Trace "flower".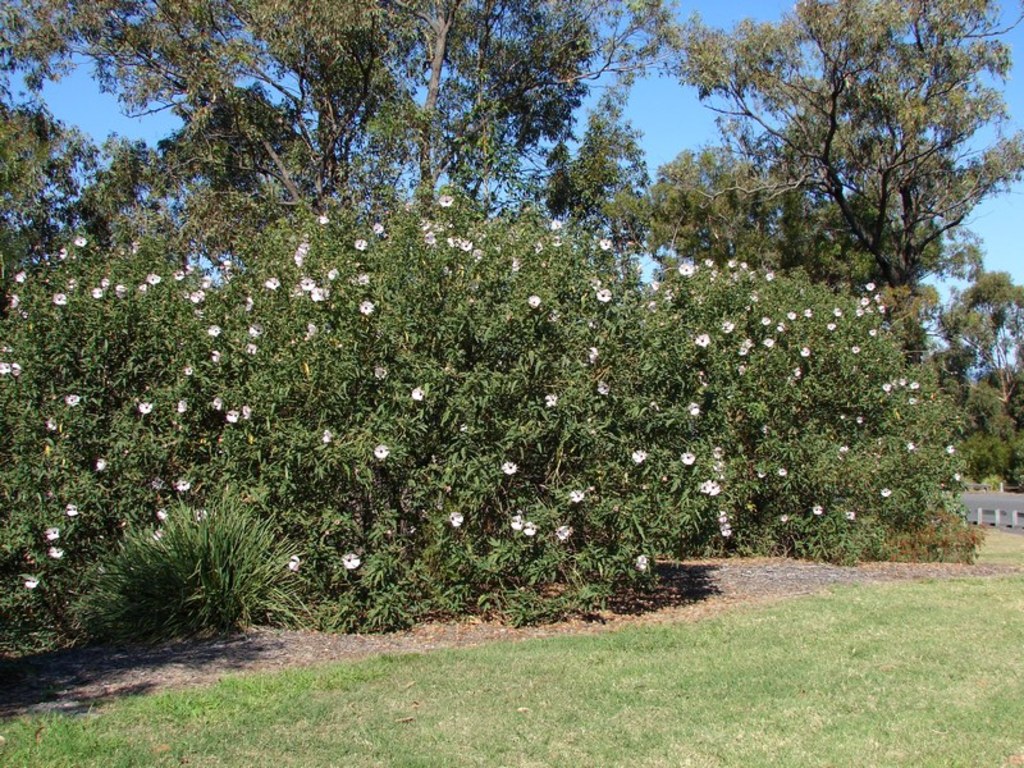
Traced to crop(879, 379, 888, 397).
